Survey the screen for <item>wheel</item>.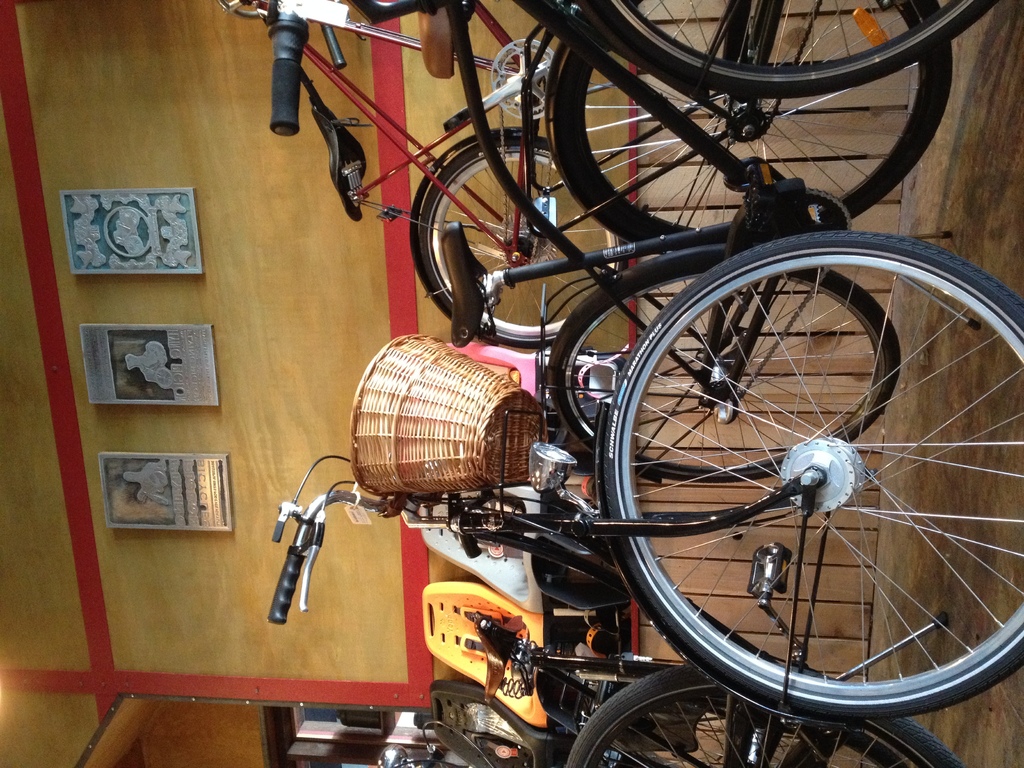
Survey found: [420, 137, 631, 351].
